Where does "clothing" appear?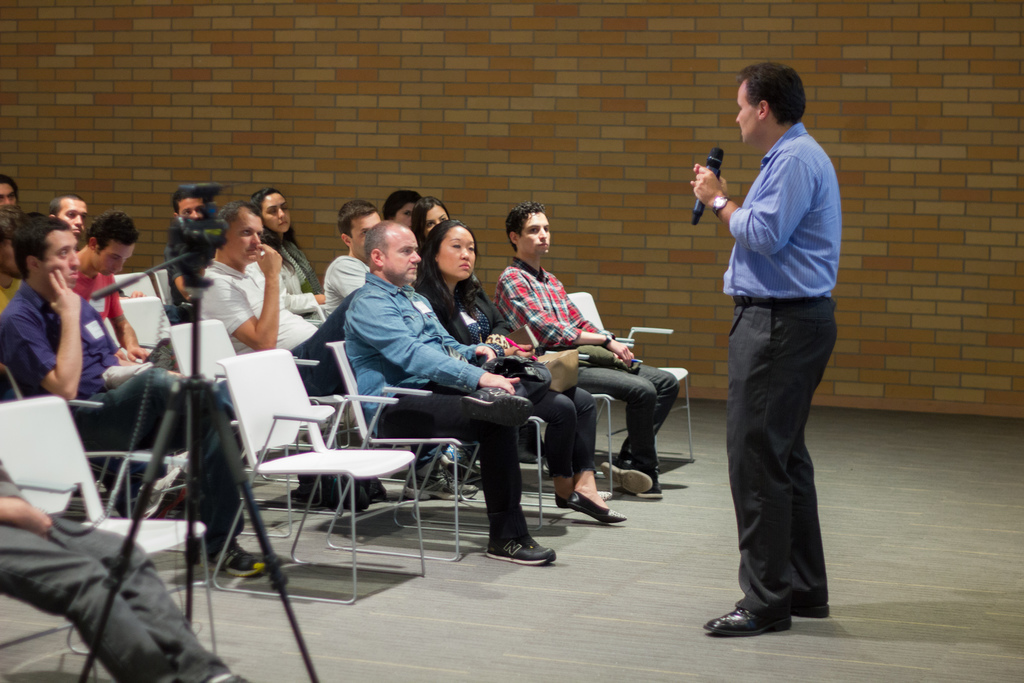
Appears at [500,259,683,465].
